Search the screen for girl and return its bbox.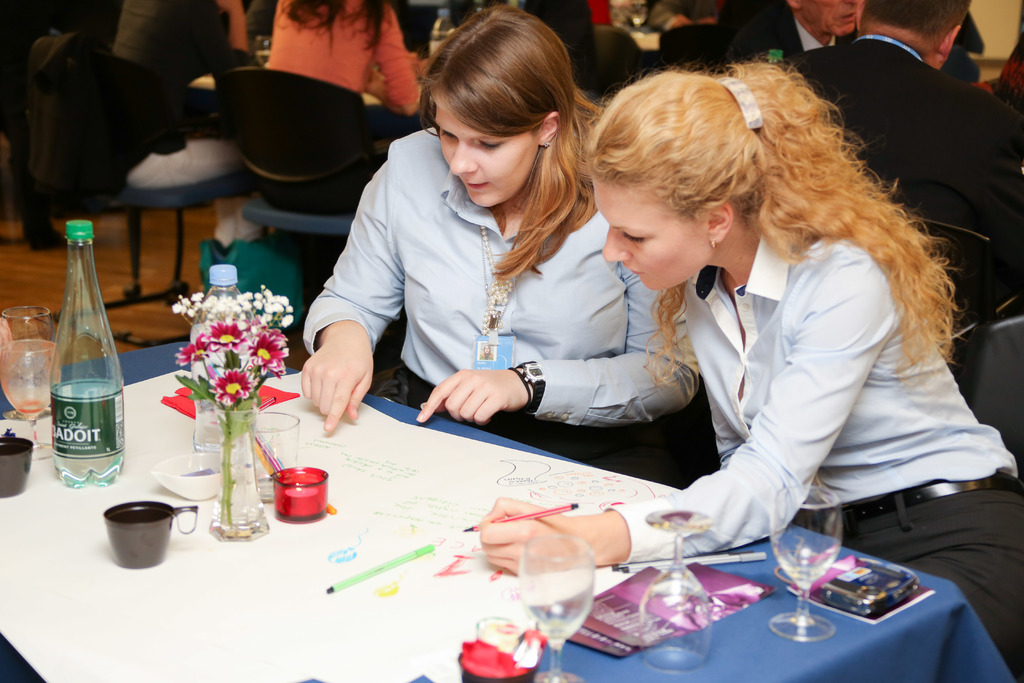
Found: 268,0,421,208.
